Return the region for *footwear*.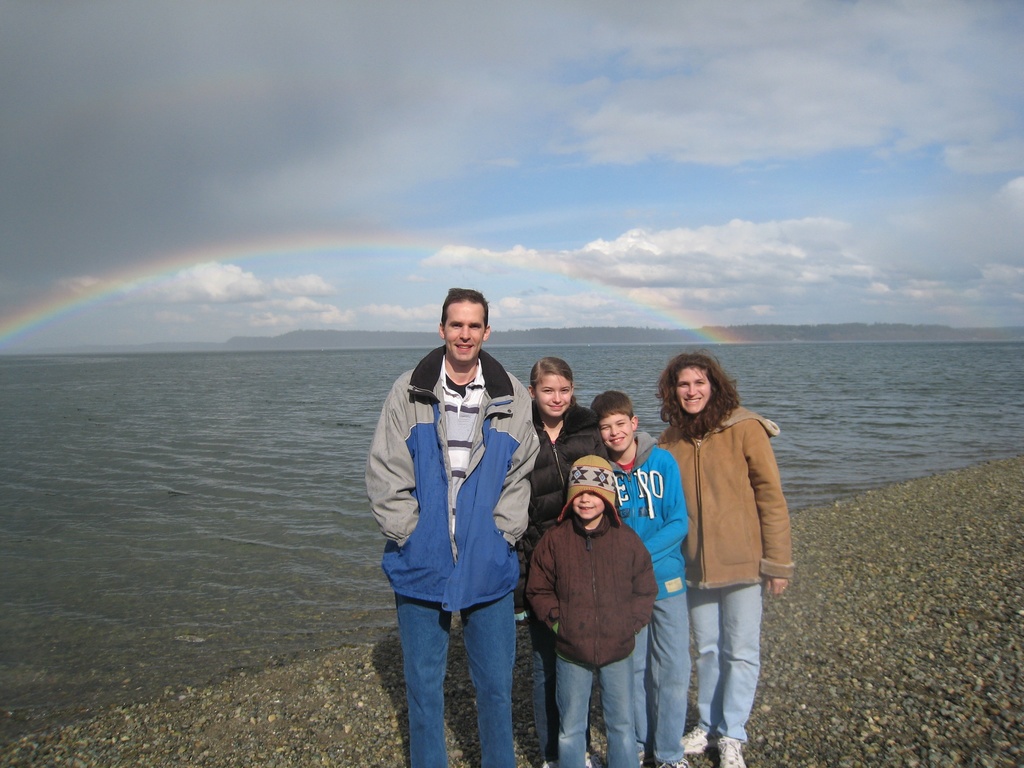
select_region(719, 736, 747, 767).
